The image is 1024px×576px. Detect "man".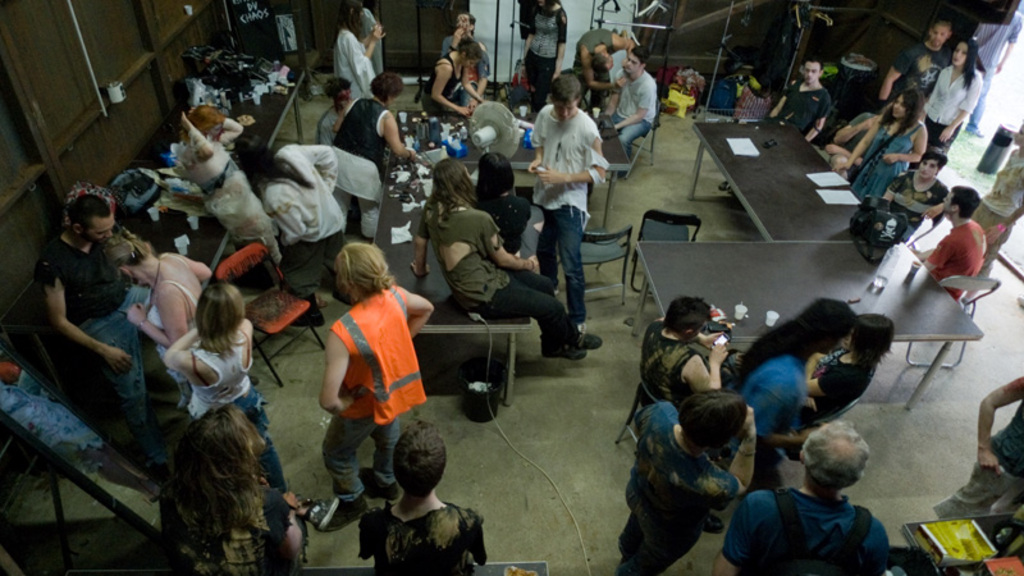
Detection: 602/46/659/174.
